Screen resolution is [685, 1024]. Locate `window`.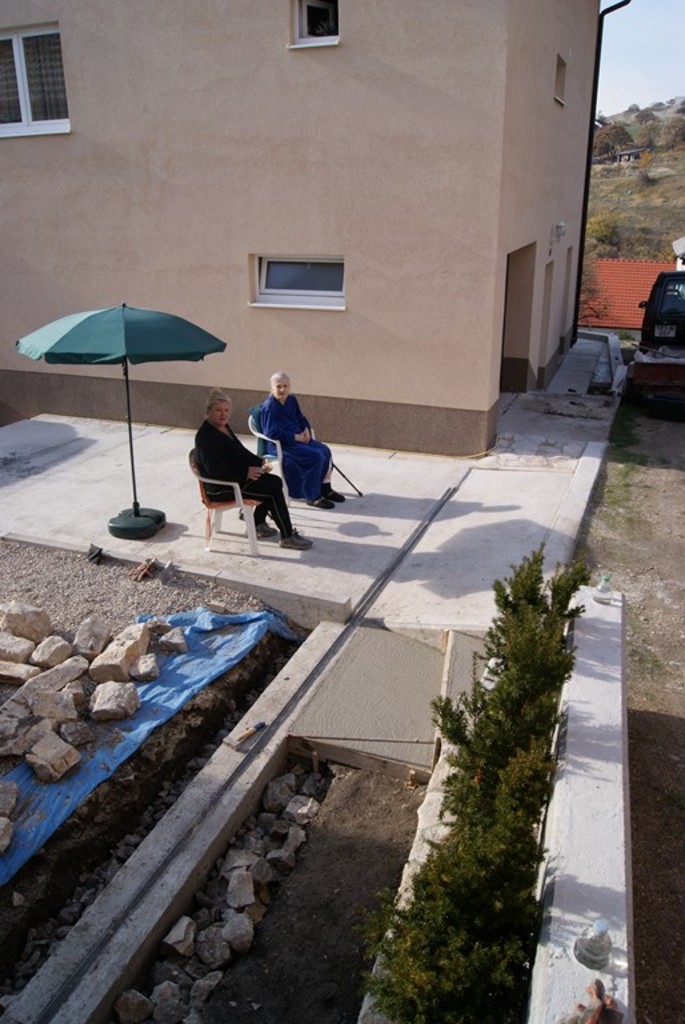
[x1=256, y1=263, x2=344, y2=300].
